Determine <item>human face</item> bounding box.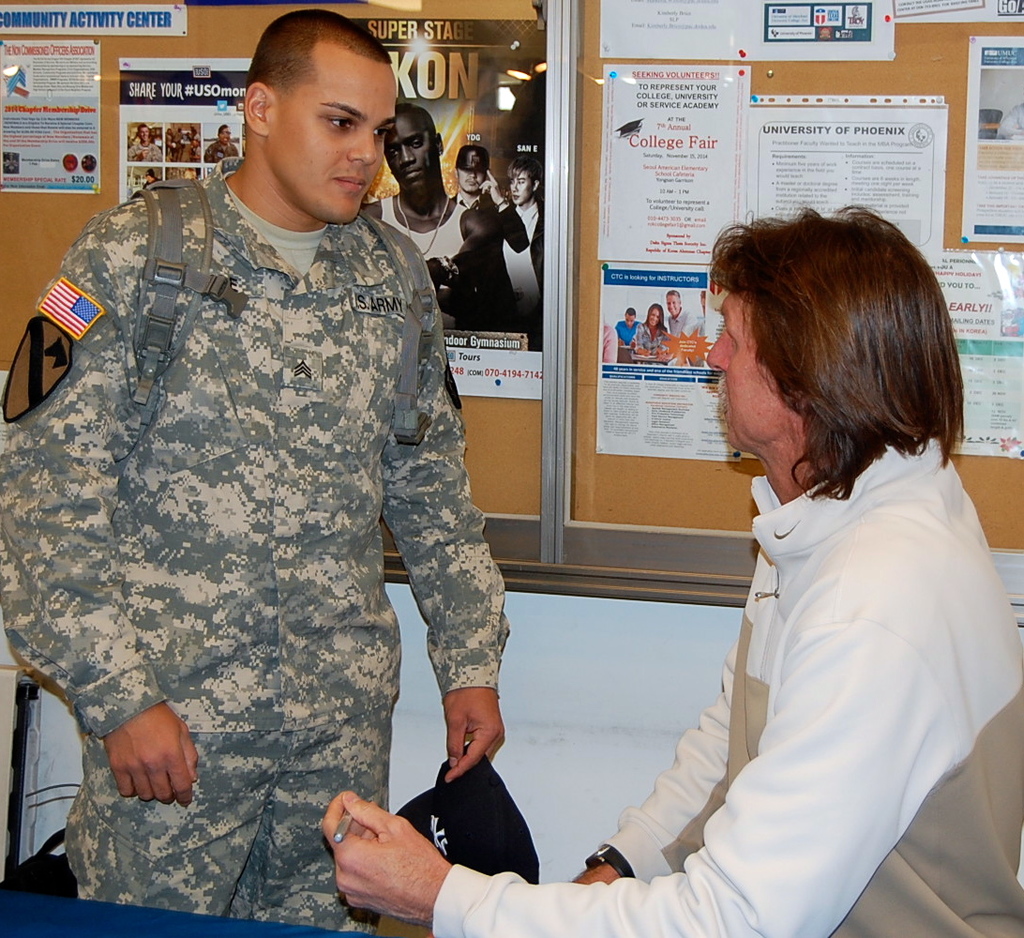
Determined: detection(278, 64, 402, 225).
